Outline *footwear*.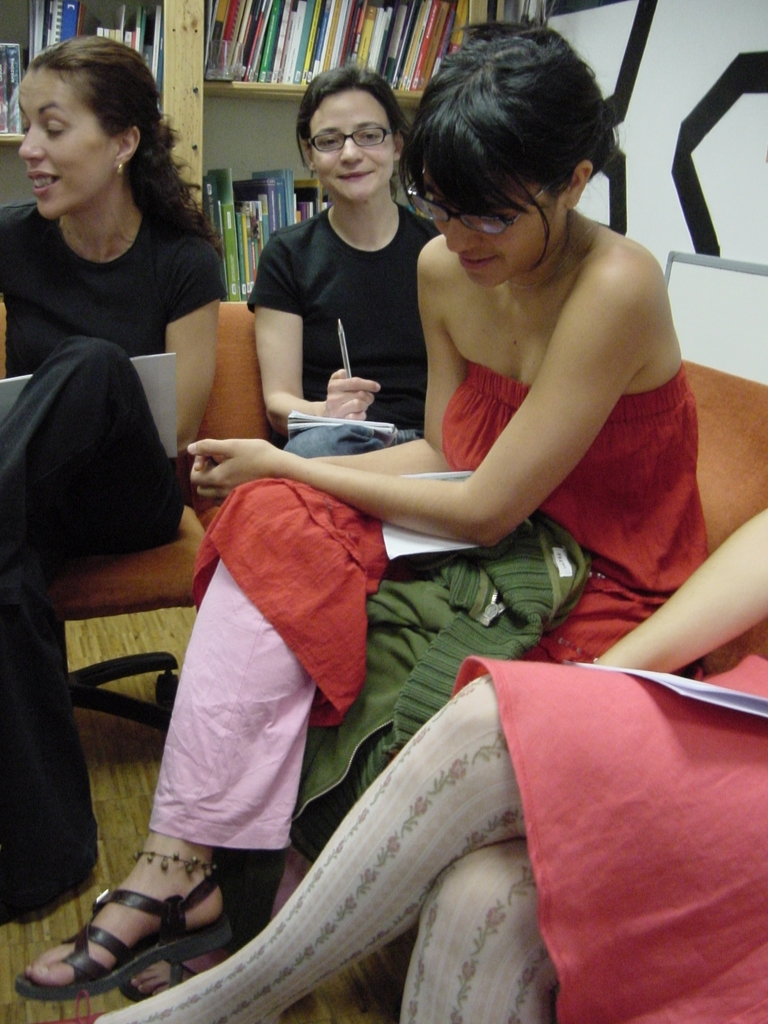
Outline: x1=32, y1=861, x2=228, y2=1005.
